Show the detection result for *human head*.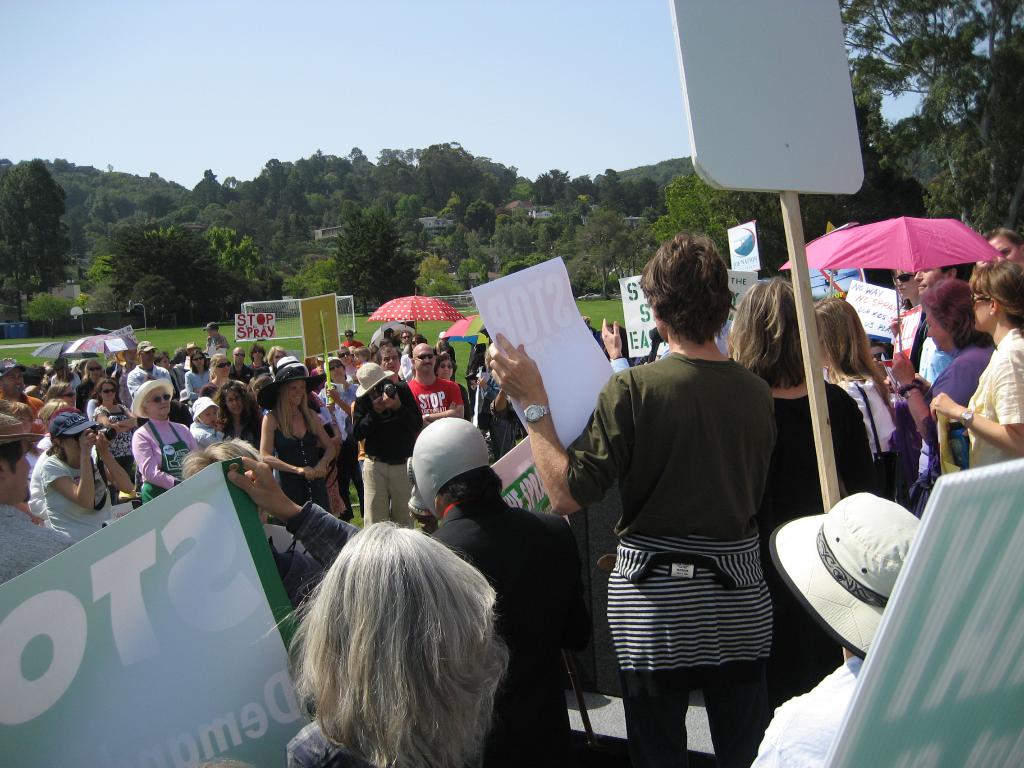
<bbox>721, 276, 816, 381</bbox>.
